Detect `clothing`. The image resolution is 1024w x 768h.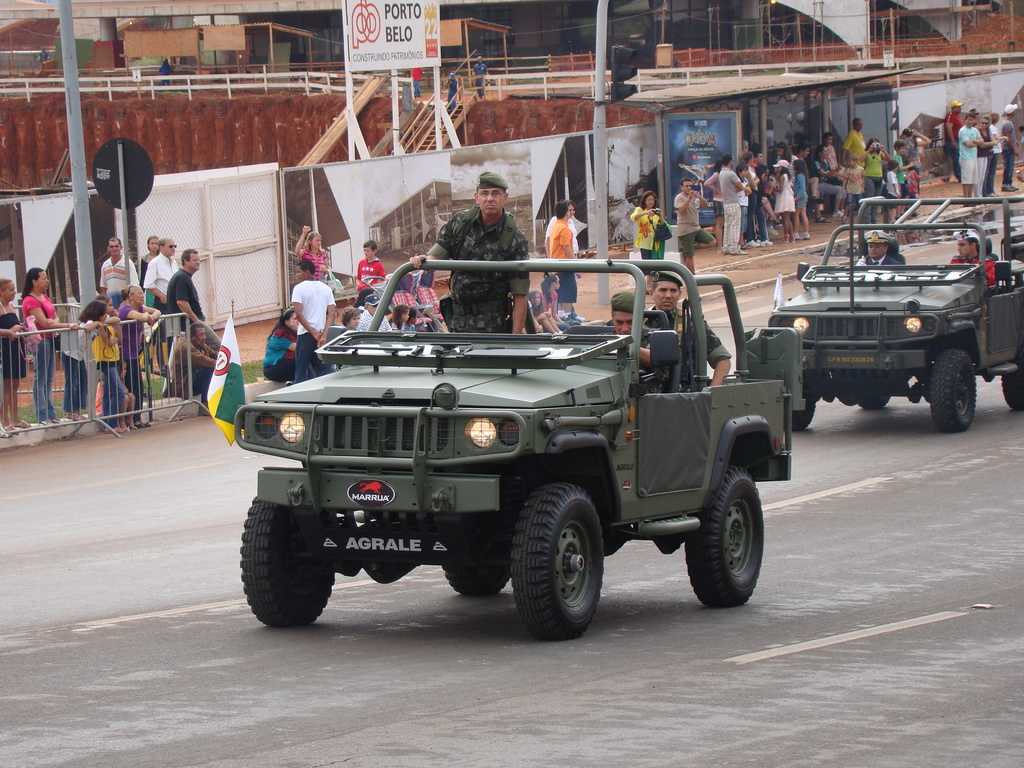
<region>292, 277, 332, 381</region>.
